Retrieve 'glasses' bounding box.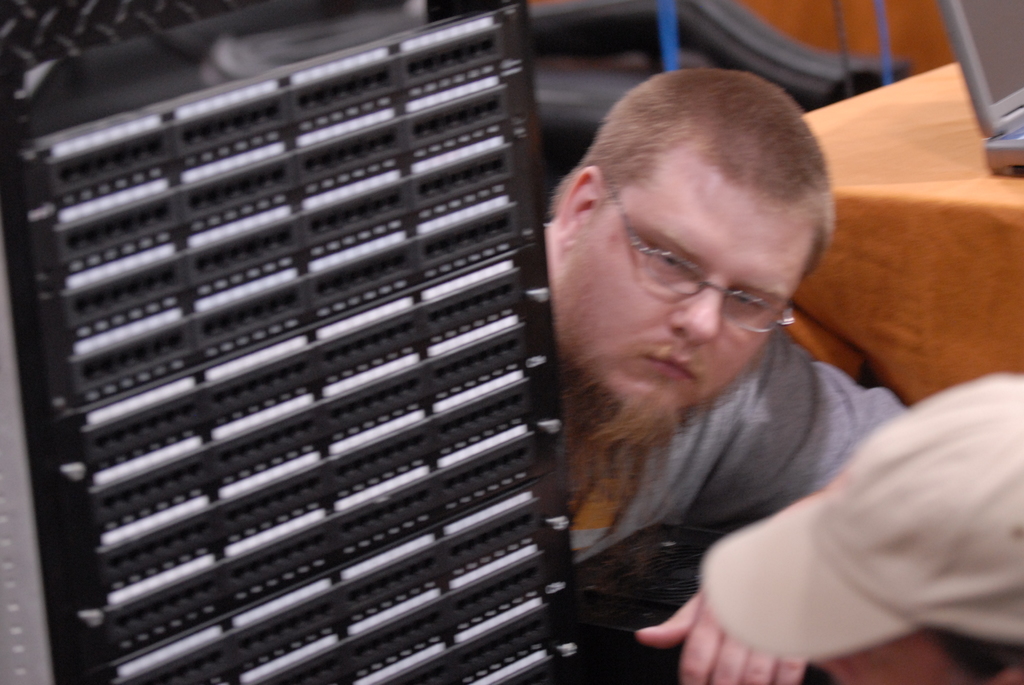
Bounding box: rect(587, 222, 813, 326).
